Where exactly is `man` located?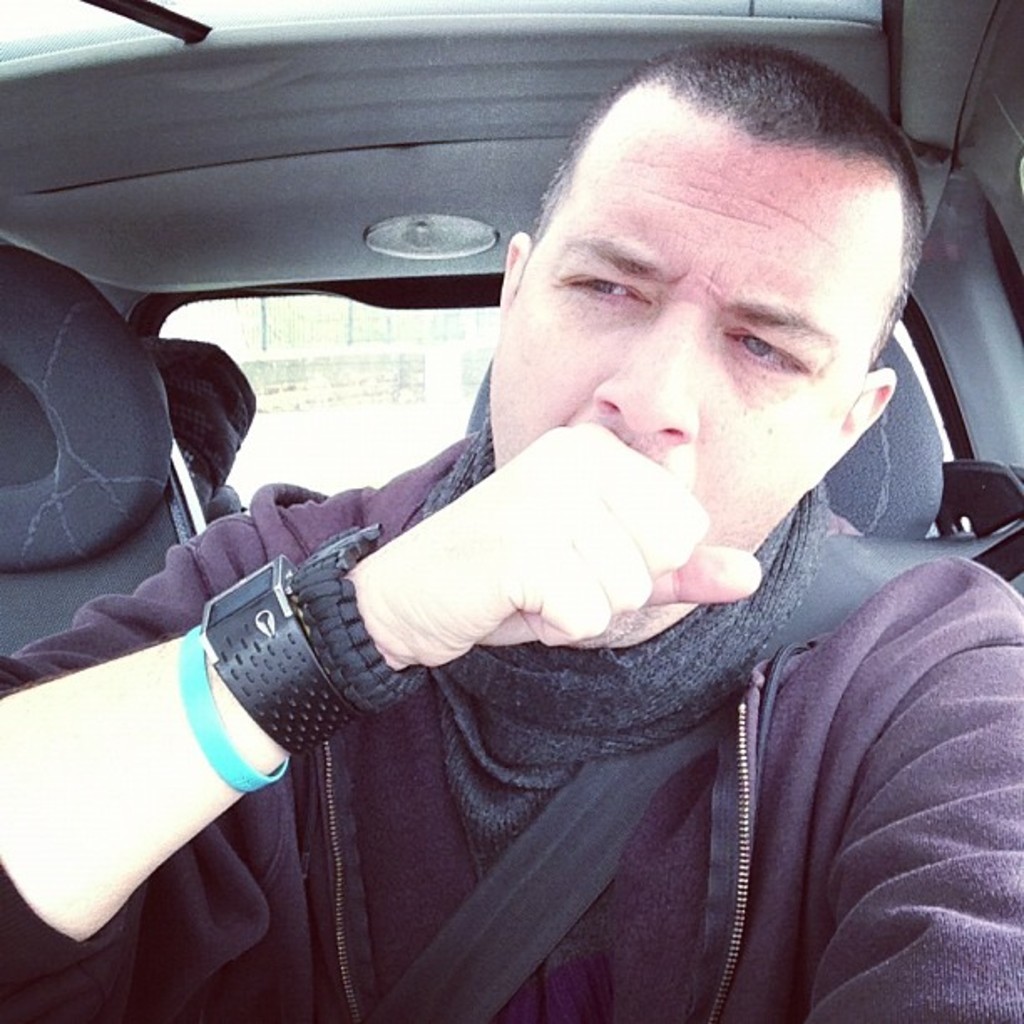
Its bounding box is crop(57, 75, 1017, 1021).
